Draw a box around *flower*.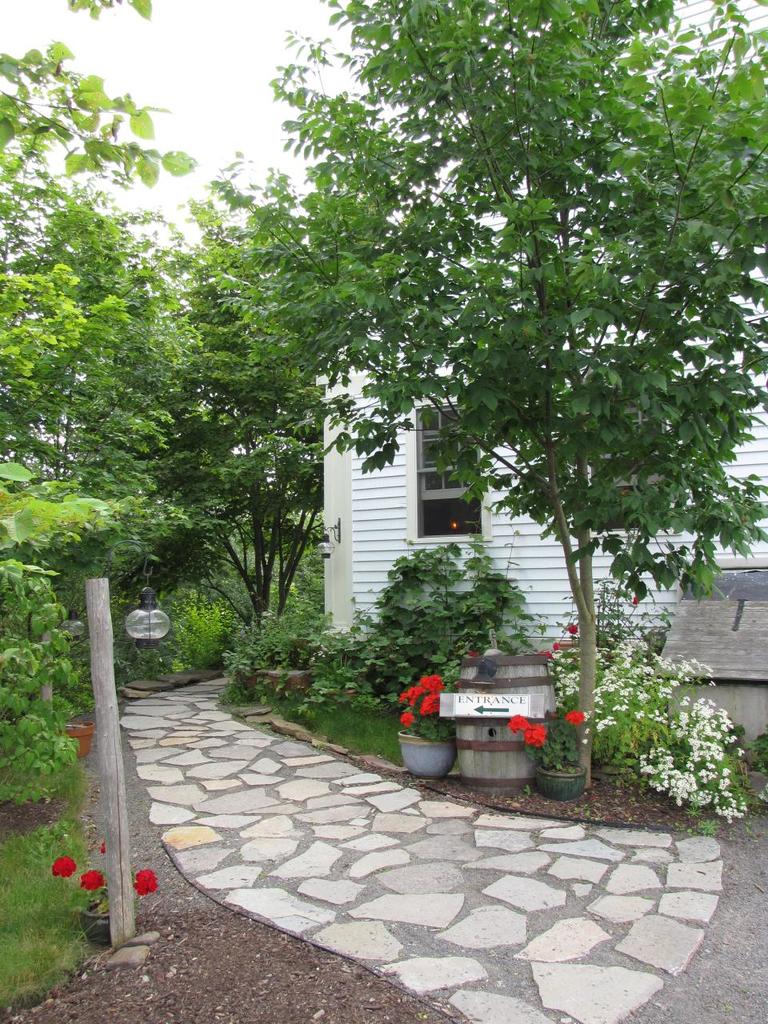
[left=51, top=855, right=74, bottom=878].
